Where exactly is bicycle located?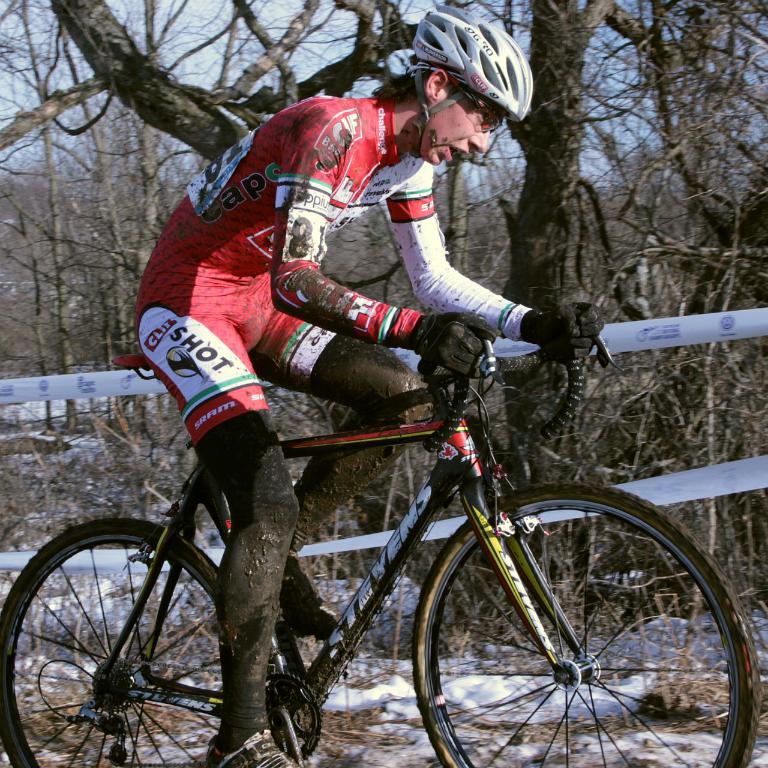
Its bounding box is box(0, 309, 766, 767).
